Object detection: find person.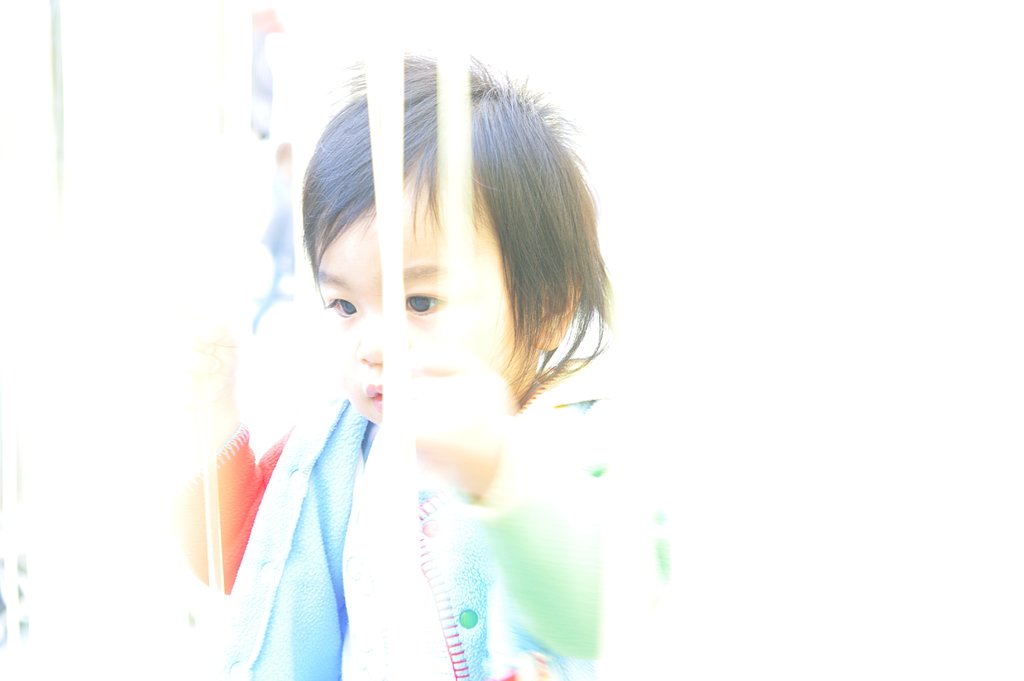
pyautogui.locateOnScreen(180, 49, 618, 680).
